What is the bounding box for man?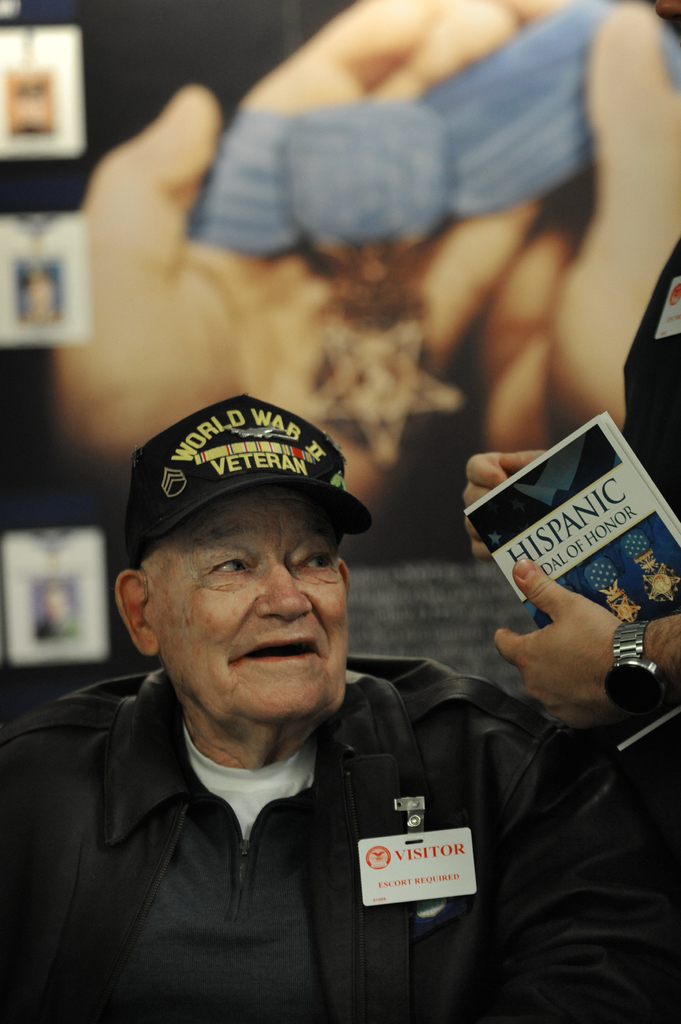
6 373 552 1011.
